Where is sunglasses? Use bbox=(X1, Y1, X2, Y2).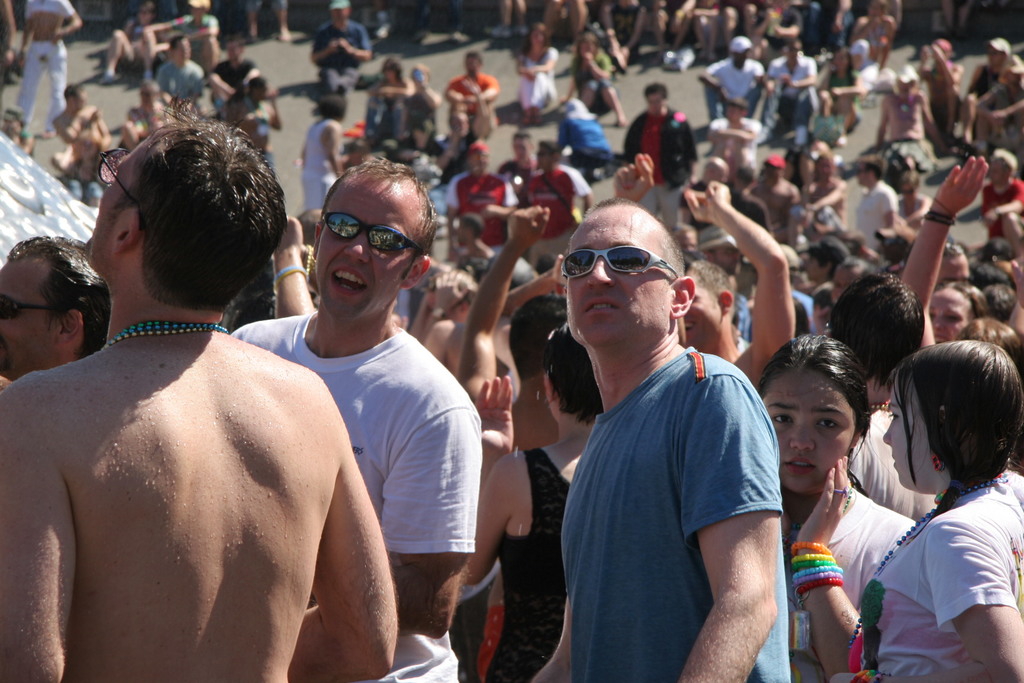
bbox=(557, 247, 680, 278).
